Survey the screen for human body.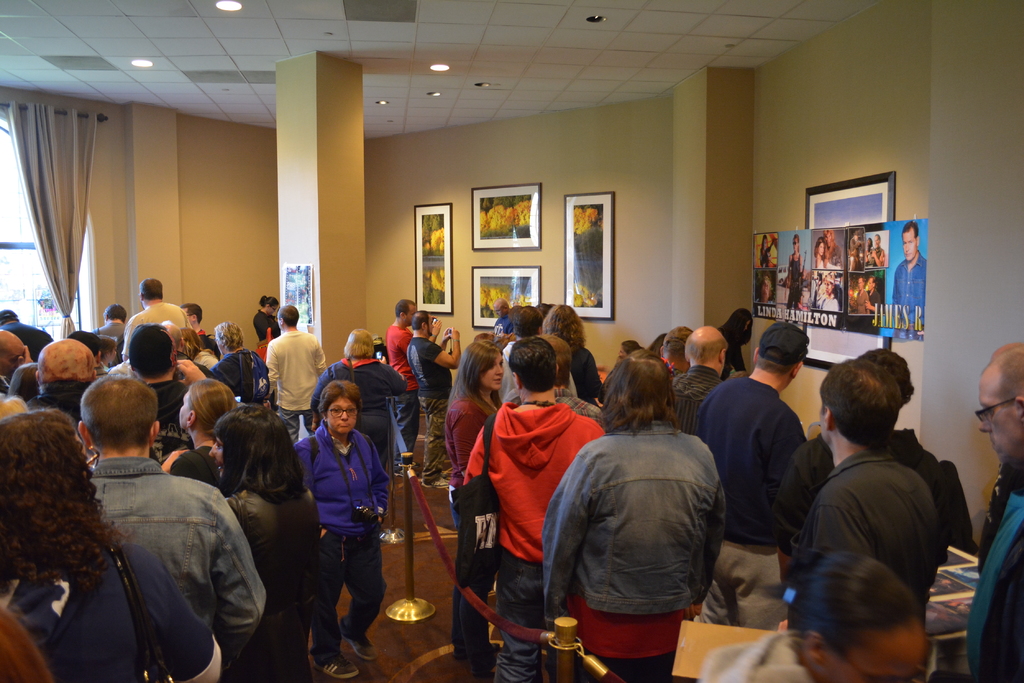
Survey found: (700, 553, 931, 682).
